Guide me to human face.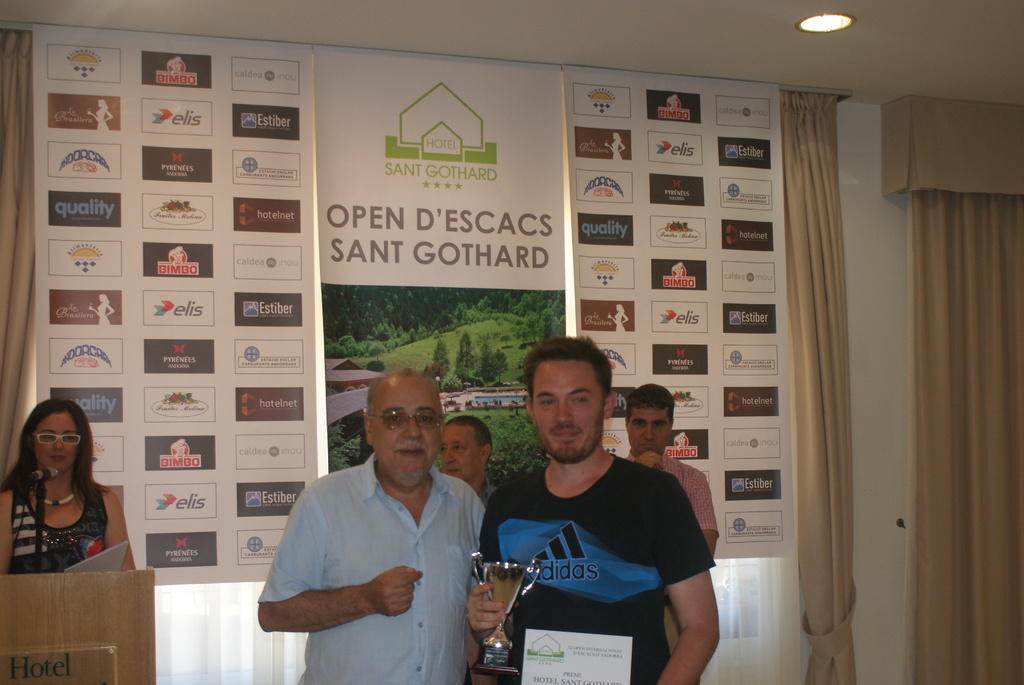
Guidance: 445, 426, 481, 482.
